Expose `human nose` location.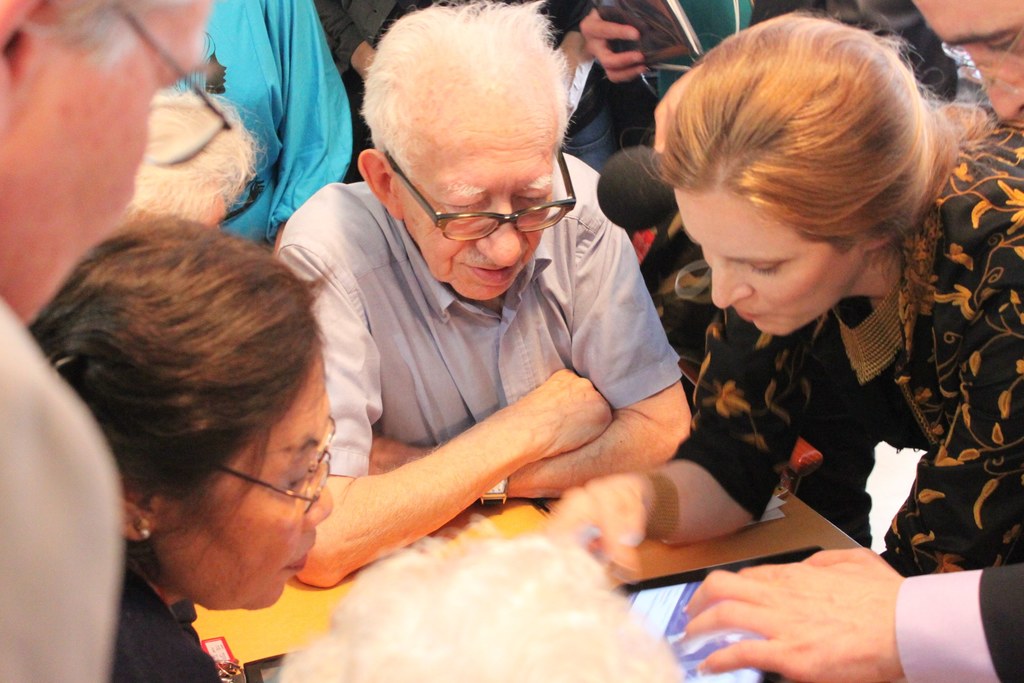
Exposed at x1=307, y1=462, x2=334, y2=530.
